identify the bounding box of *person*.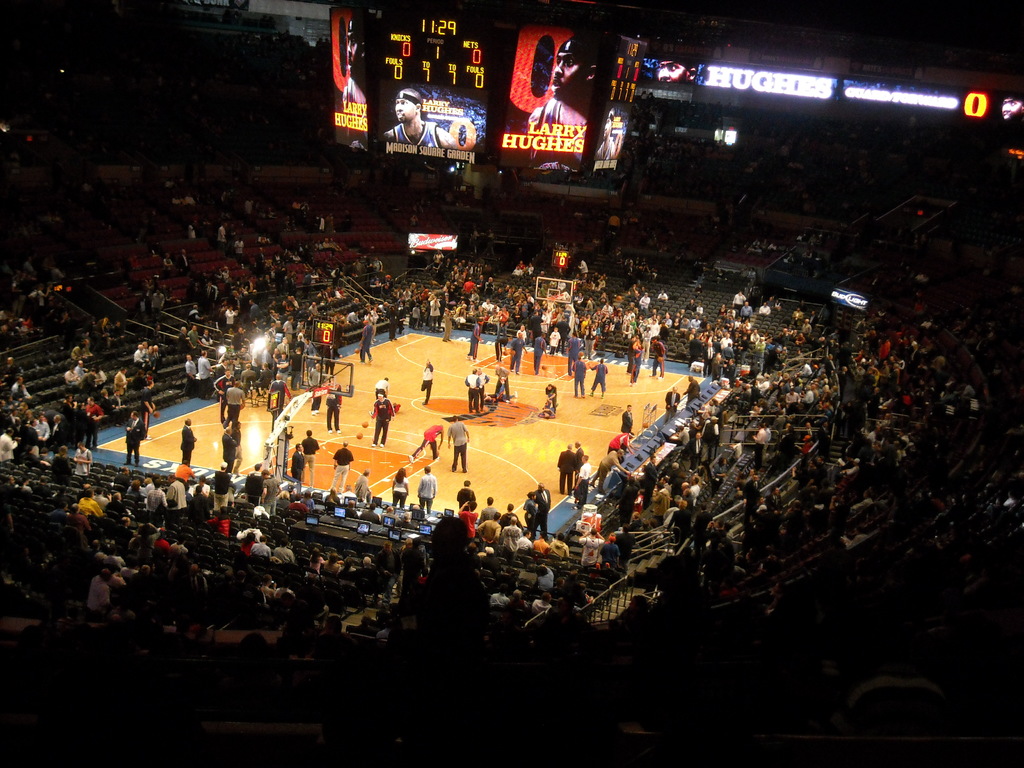
rect(573, 436, 588, 481).
